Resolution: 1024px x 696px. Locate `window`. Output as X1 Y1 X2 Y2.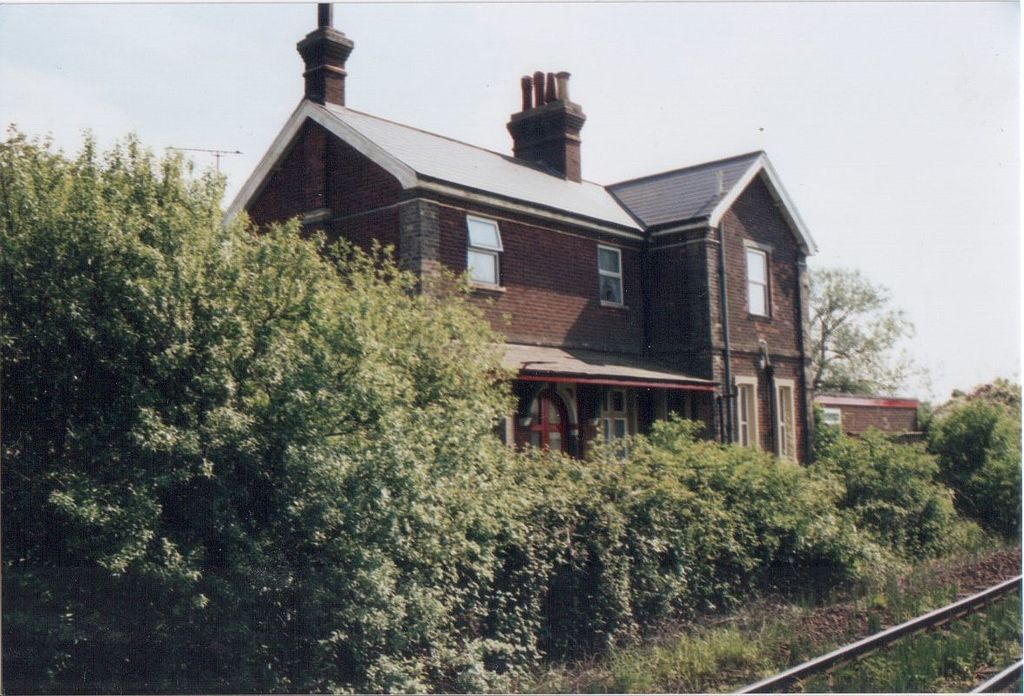
745 246 774 322.
